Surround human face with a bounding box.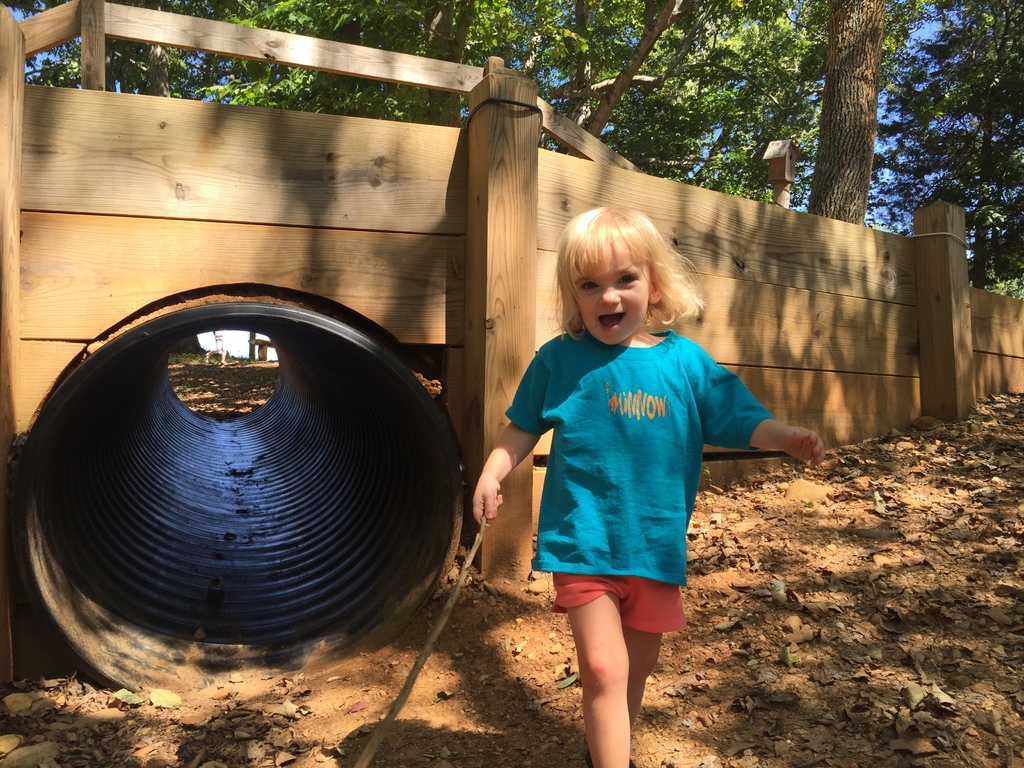
<box>567,244,649,342</box>.
